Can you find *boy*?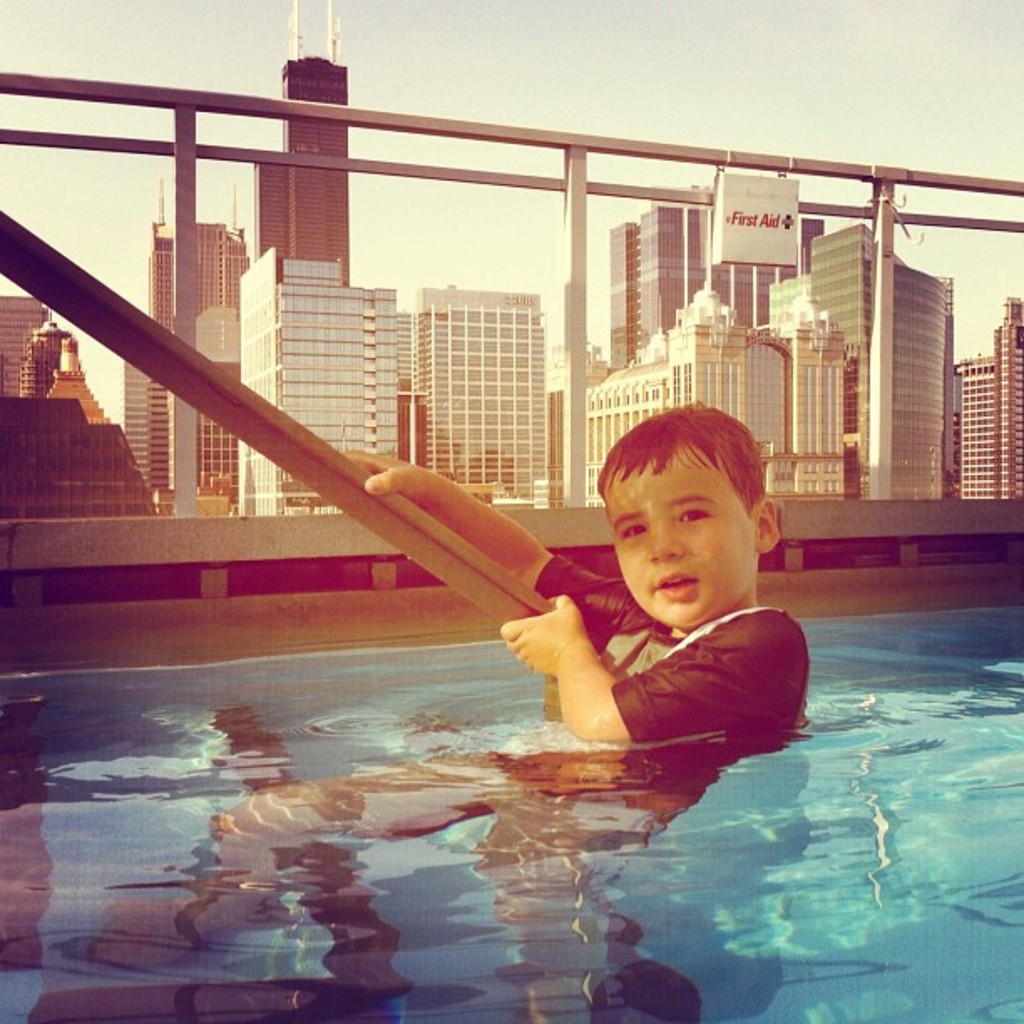
Yes, bounding box: {"x1": 341, "y1": 398, "x2": 810, "y2": 748}.
